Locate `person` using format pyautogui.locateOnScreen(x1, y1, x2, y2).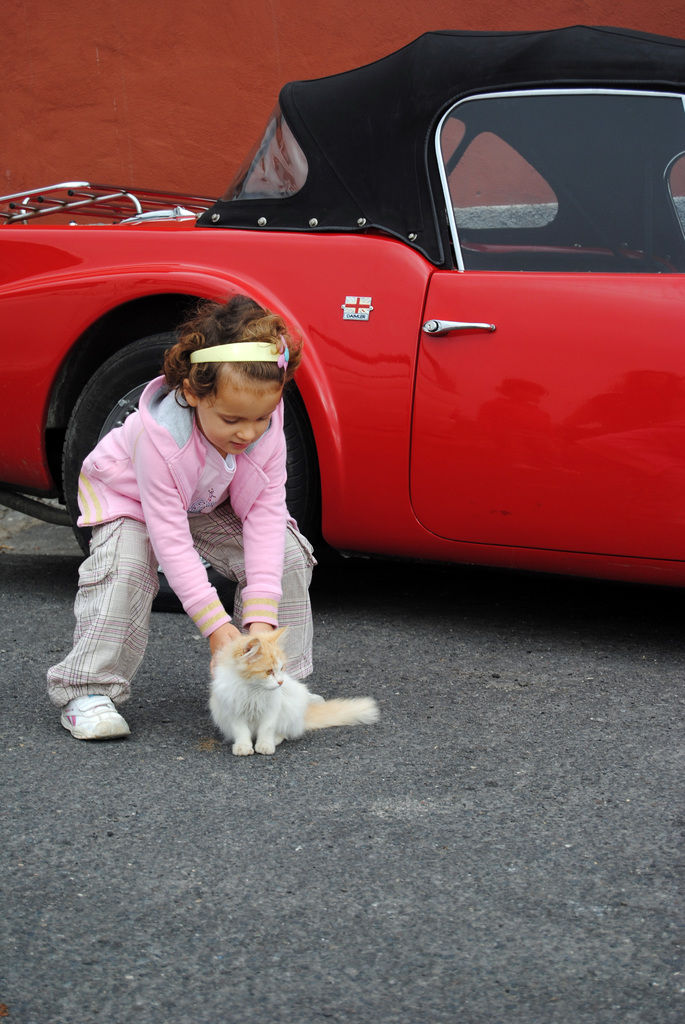
pyautogui.locateOnScreen(86, 276, 346, 720).
